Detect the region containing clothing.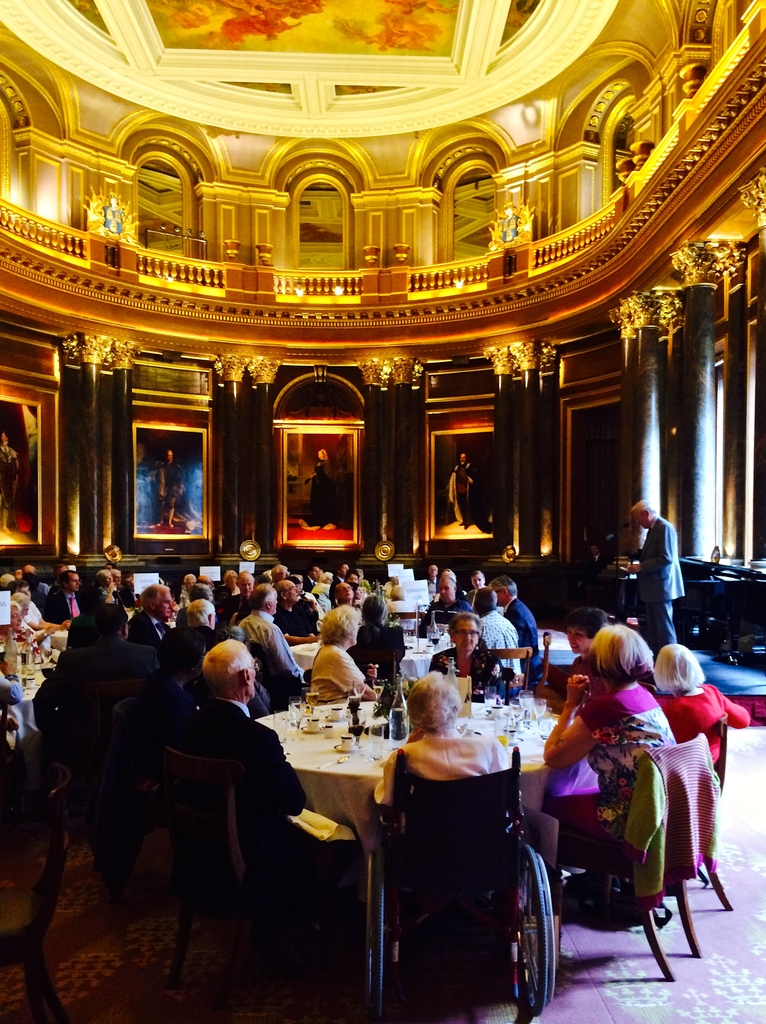
left=150, top=463, right=184, bottom=515.
